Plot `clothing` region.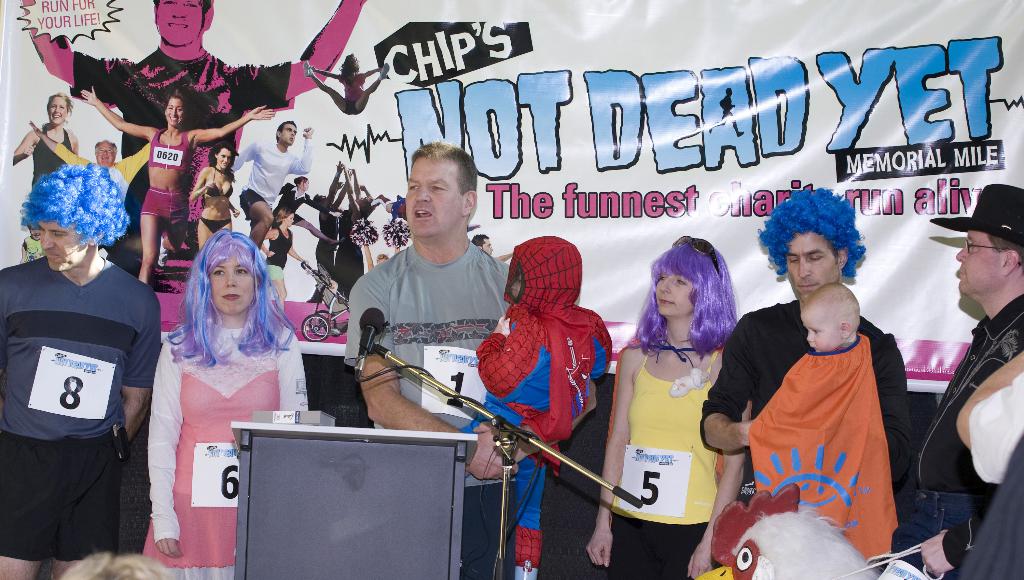
Plotted at locate(347, 244, 516, 579).
